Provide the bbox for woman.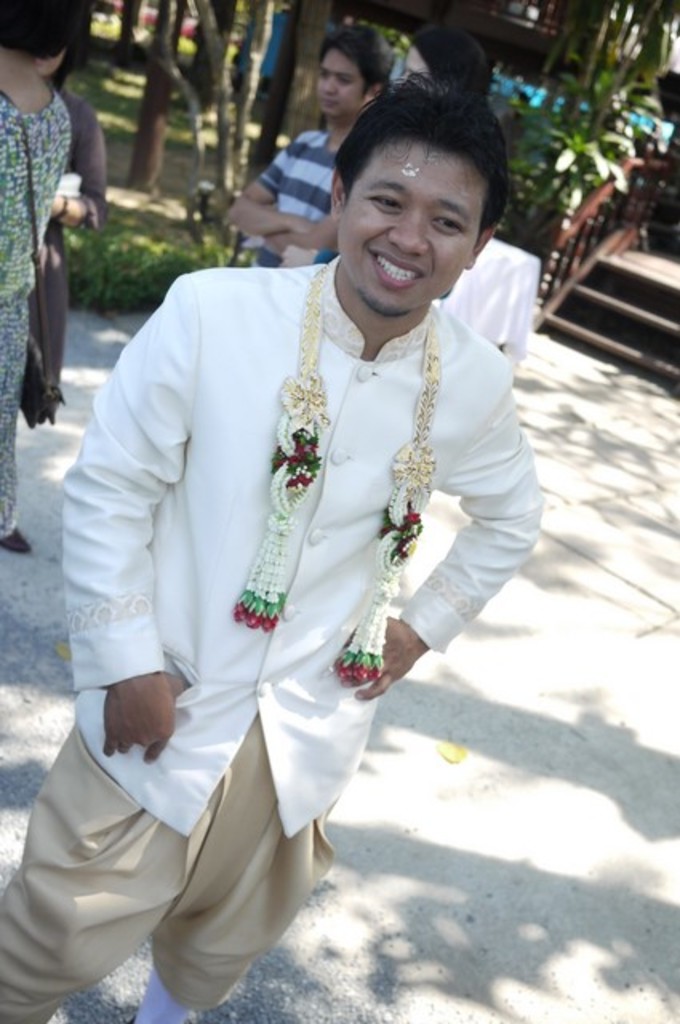
0,5,104,442.
